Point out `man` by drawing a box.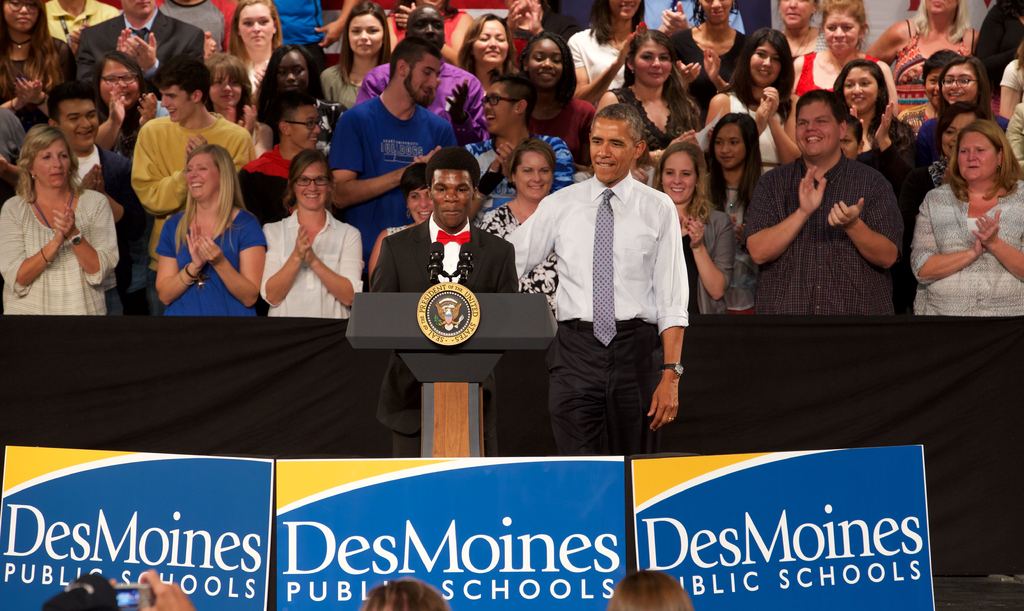
[left=353, top=4, right=488, bottom=142].
